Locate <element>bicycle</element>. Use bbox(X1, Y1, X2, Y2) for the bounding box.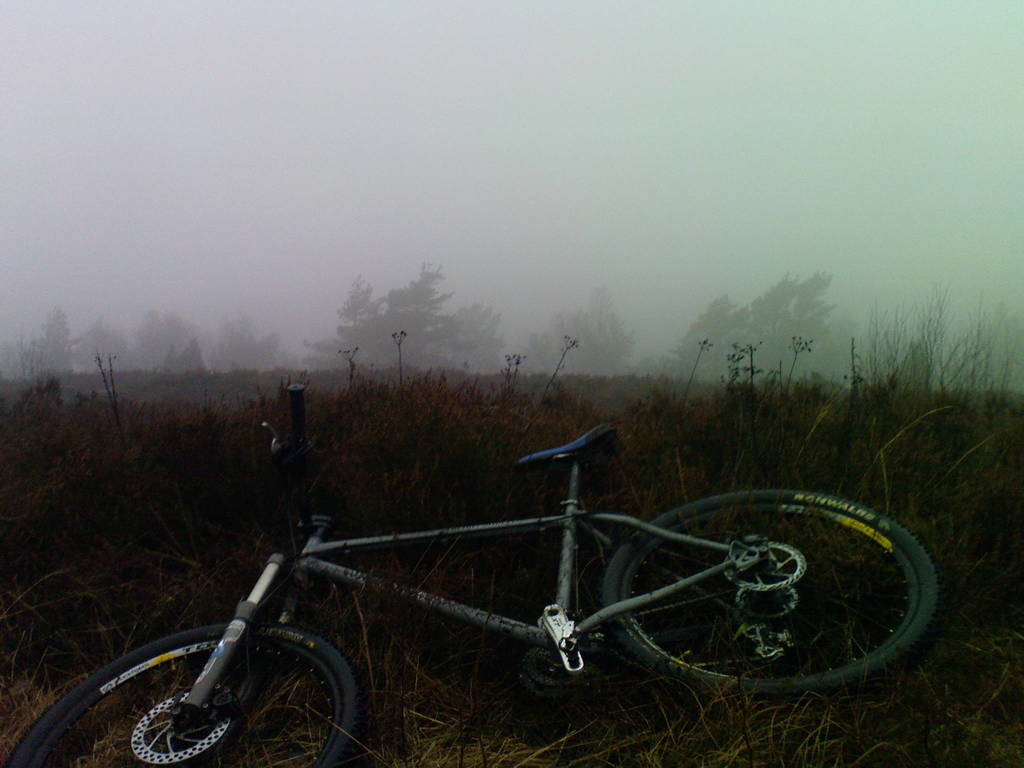
bbox(77, 392, 970, 742).
